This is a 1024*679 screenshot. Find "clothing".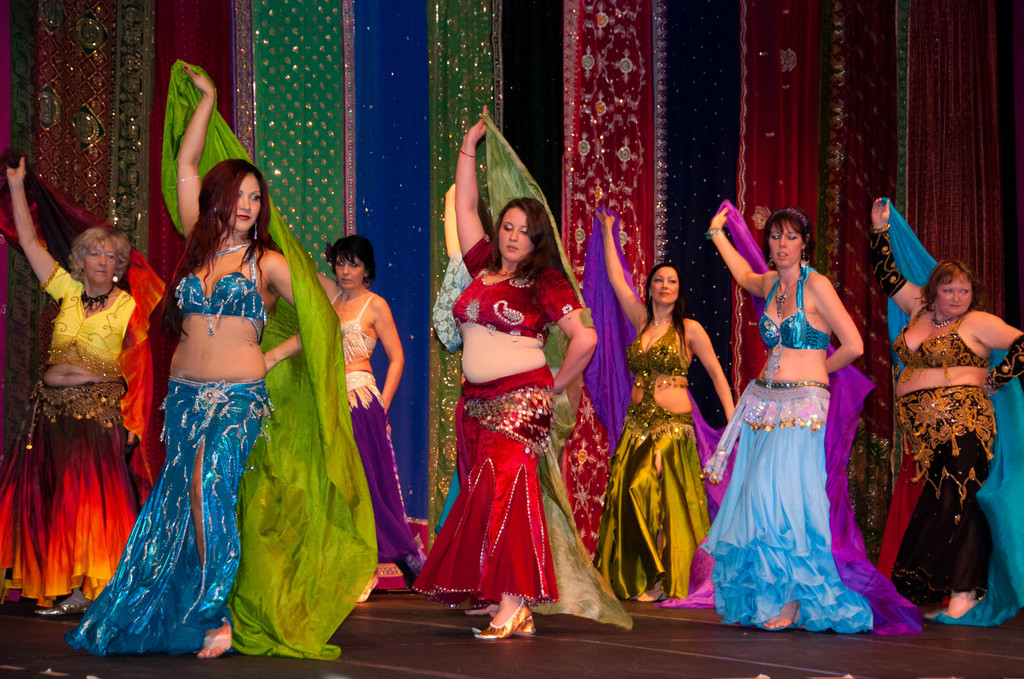
Bounding box: 20/258/145/589.
